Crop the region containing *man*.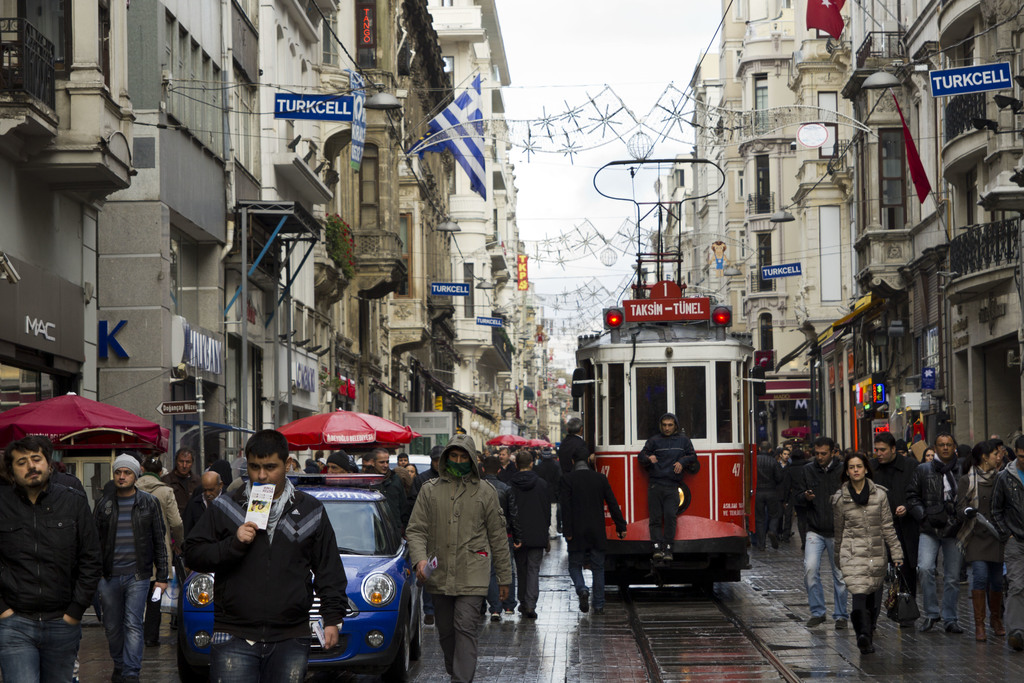
Crop region: <bbox>312, 448, 326, 465</bbox>.
